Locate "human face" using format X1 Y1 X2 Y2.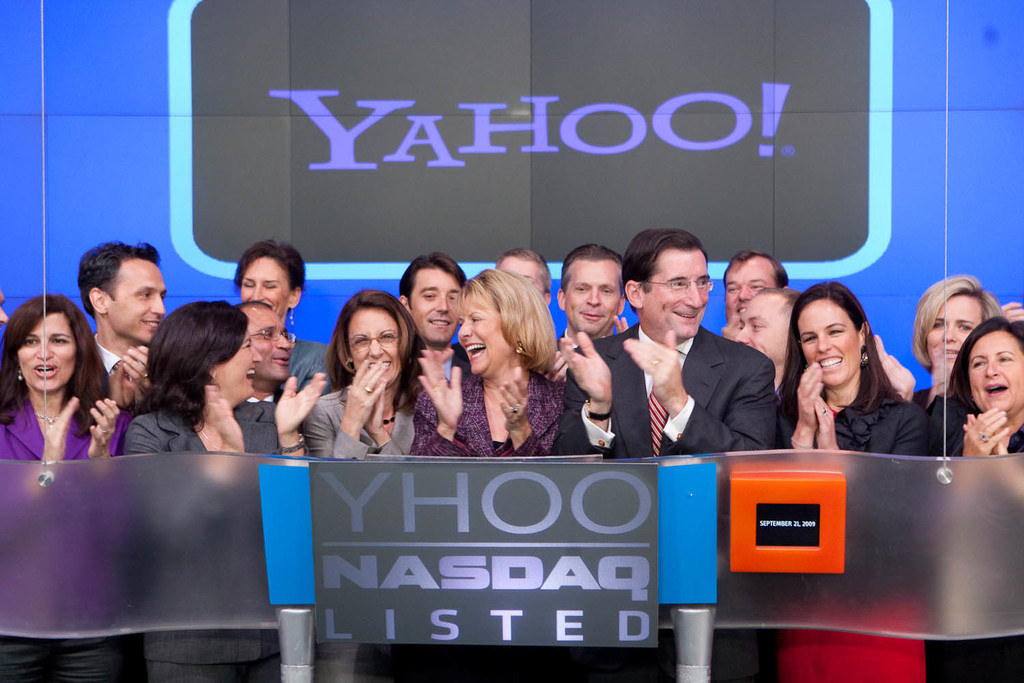
0 251 1023 417.
